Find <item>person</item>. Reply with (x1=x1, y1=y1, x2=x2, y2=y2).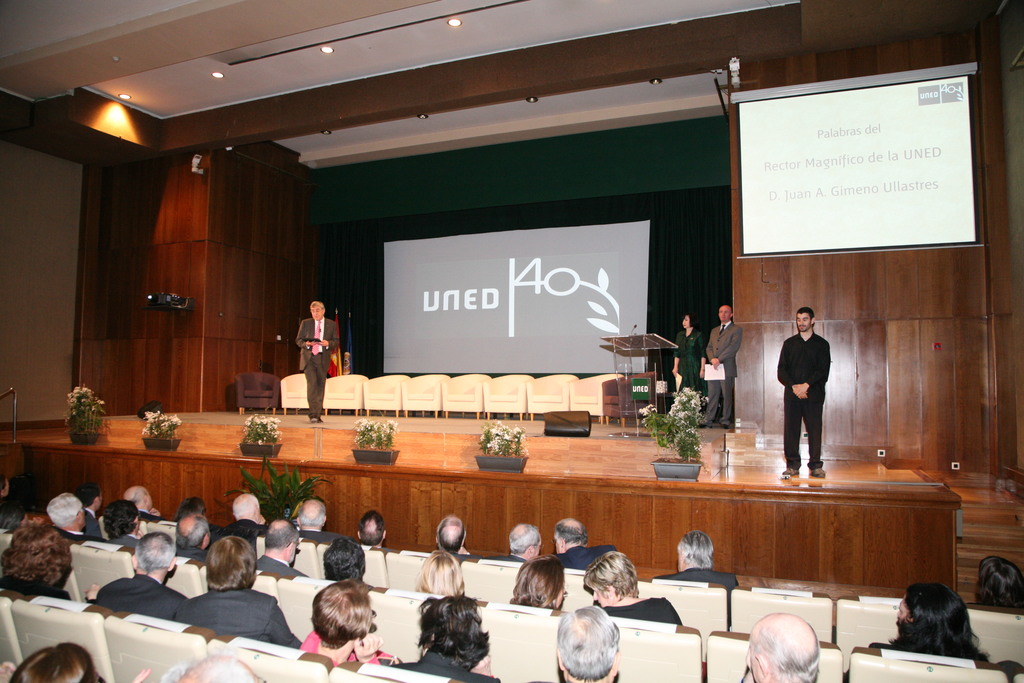
(x1=427, y1=514, x2=479, y2=562).
